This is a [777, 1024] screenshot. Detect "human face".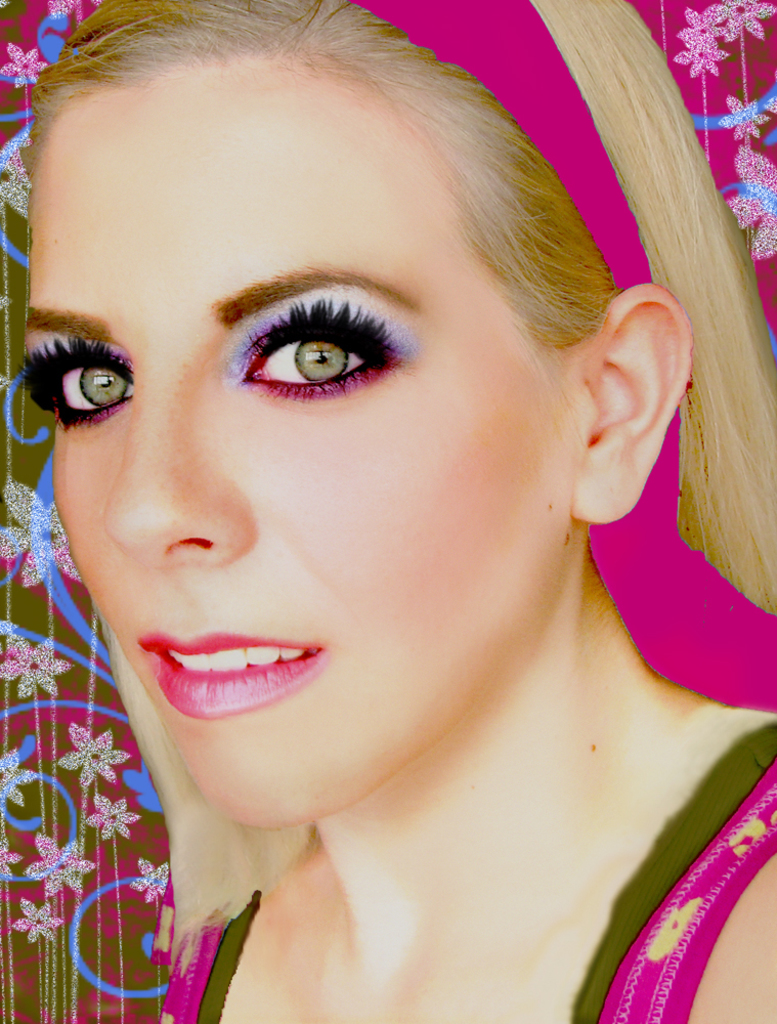
(left=20, top=78, right=572, bottom=824).
